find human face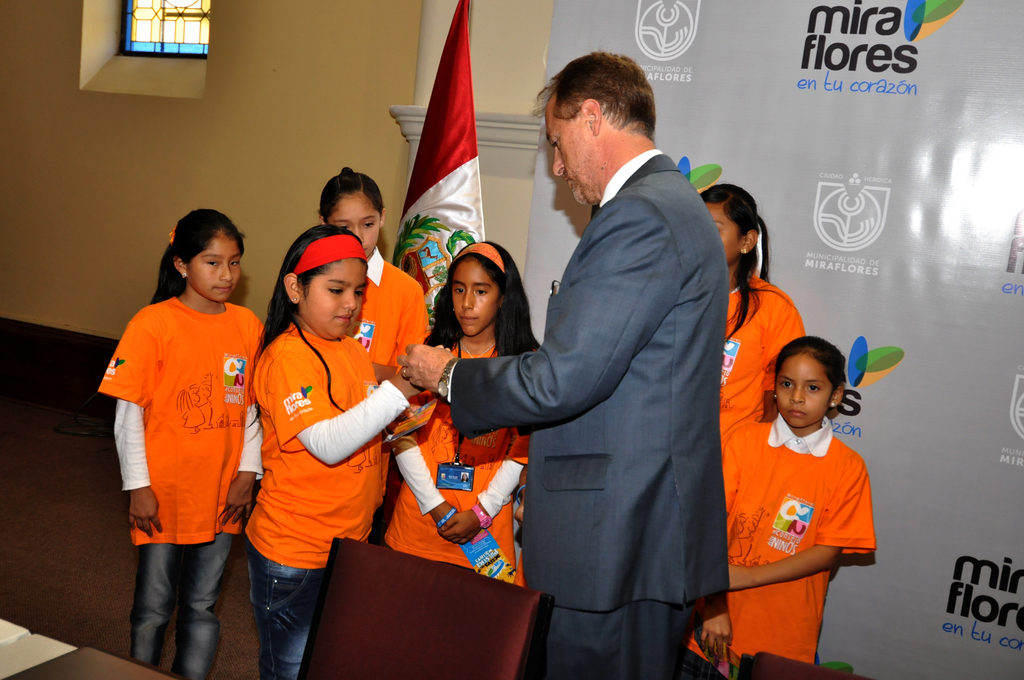
774, 352, 834, 429
